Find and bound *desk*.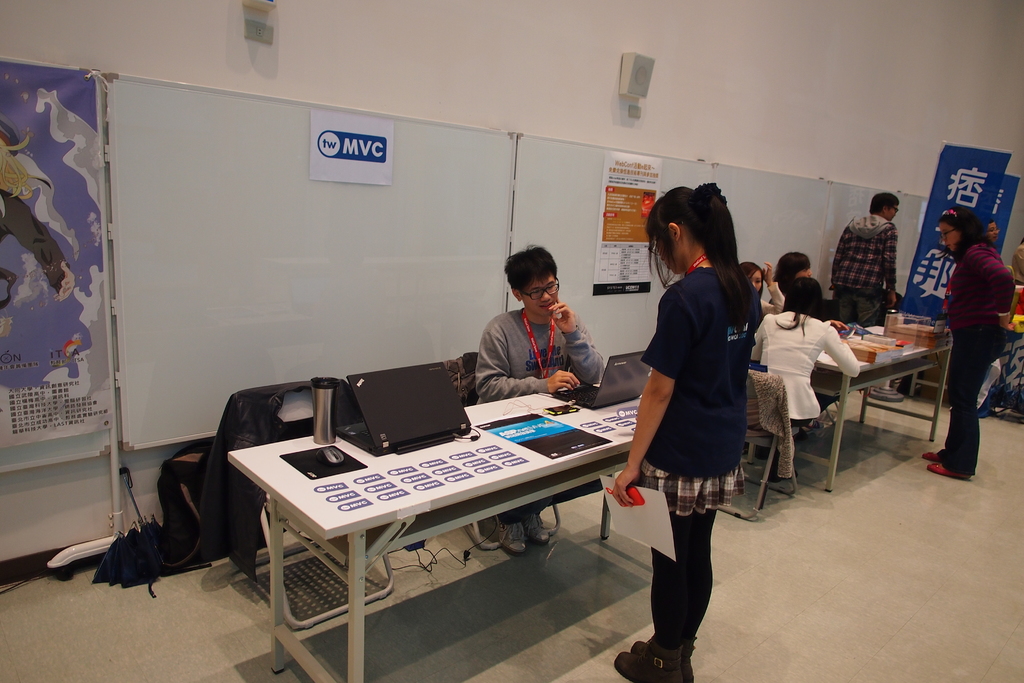
Bound: x1=239, y1=374, x2=621, y2=670.
